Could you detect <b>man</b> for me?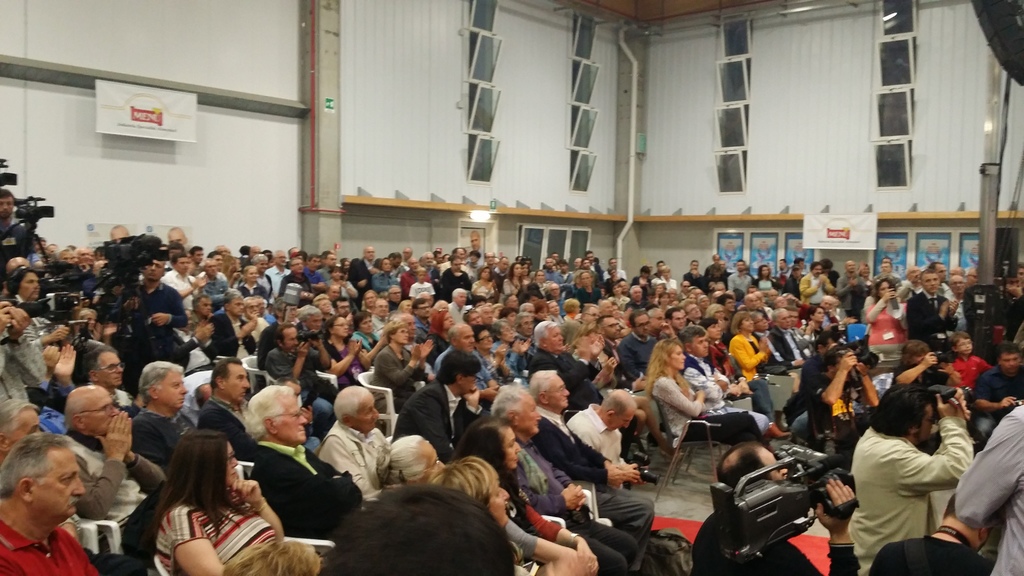
Detection result: (left=584, top=249, right=605, bottom=285).
